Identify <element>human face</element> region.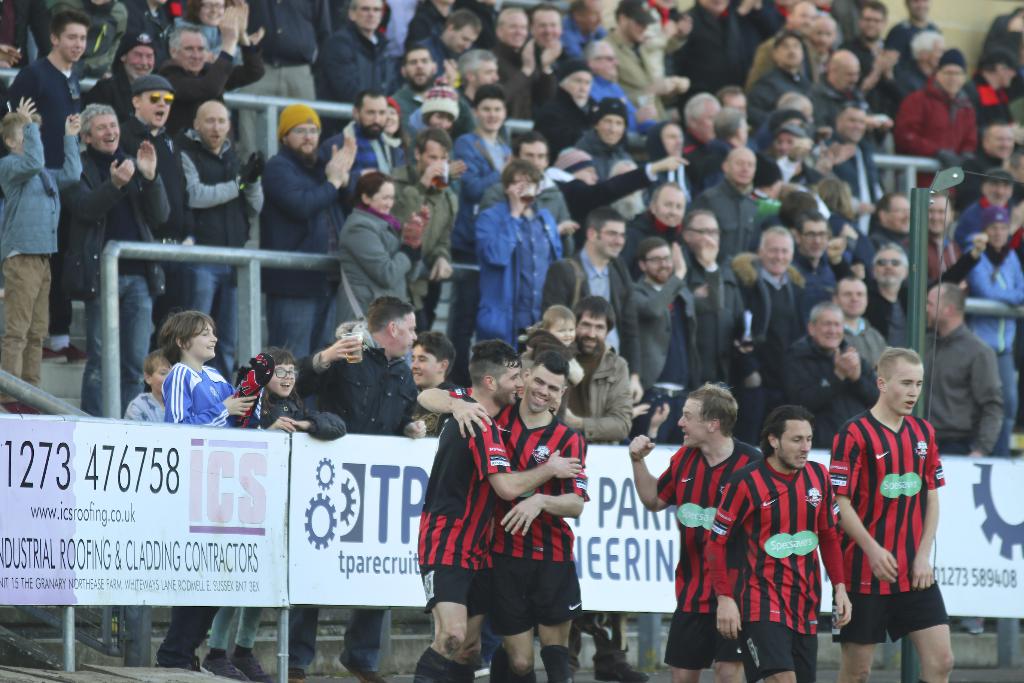
Region: crop(806, 223, 826, 258).
